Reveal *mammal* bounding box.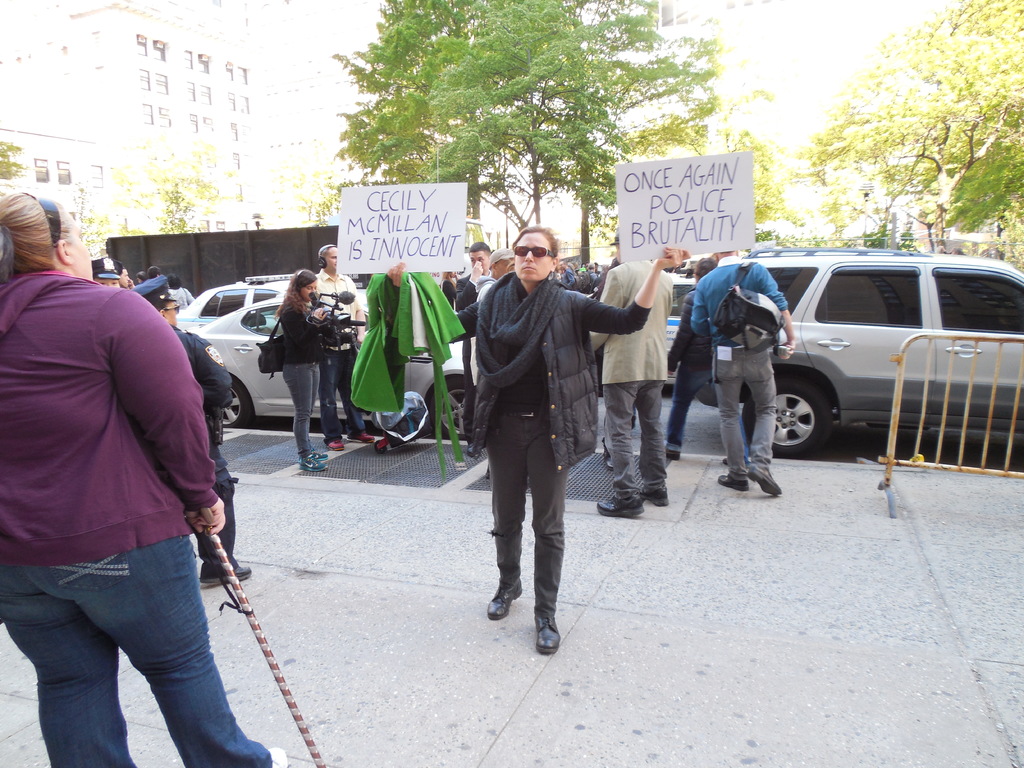
Revealed: (left=271, top=267, right=324, bottom=471).
